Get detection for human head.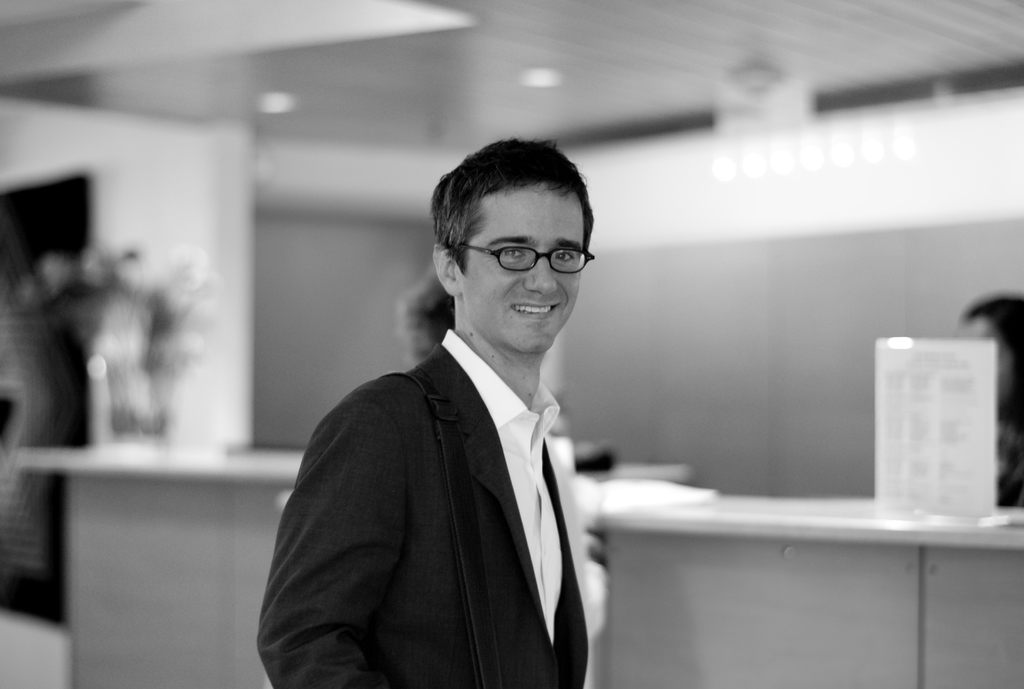
Detection: 390, 284, 463, 365.
